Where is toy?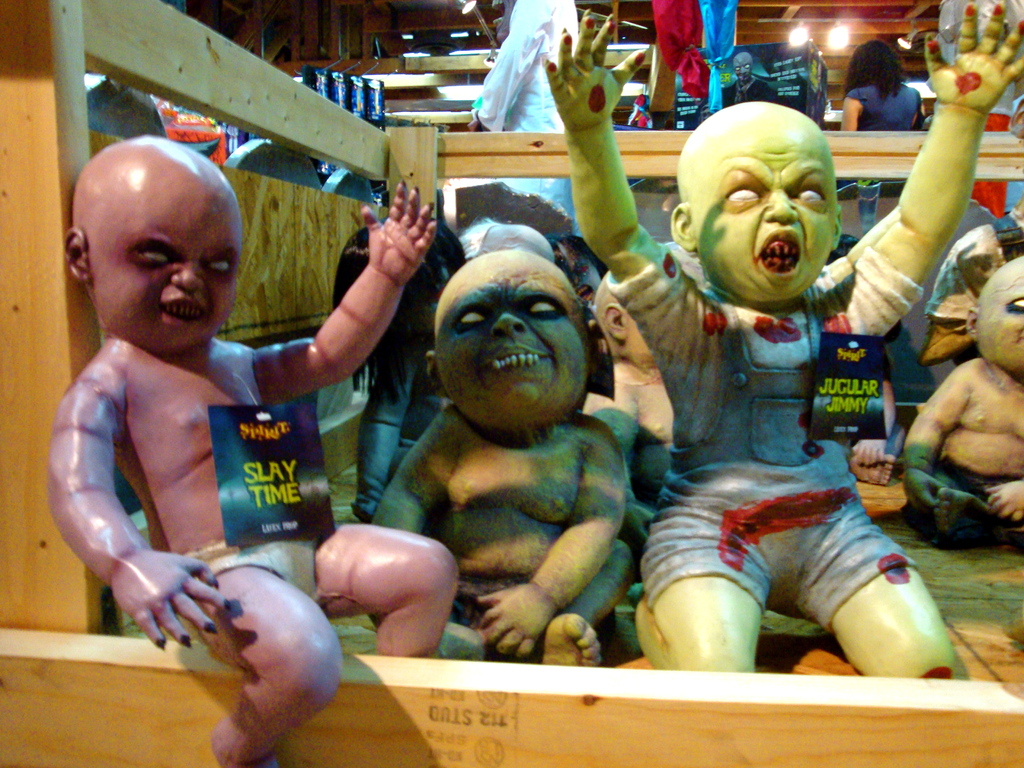
bbox=(330, 229, 607, 527).
